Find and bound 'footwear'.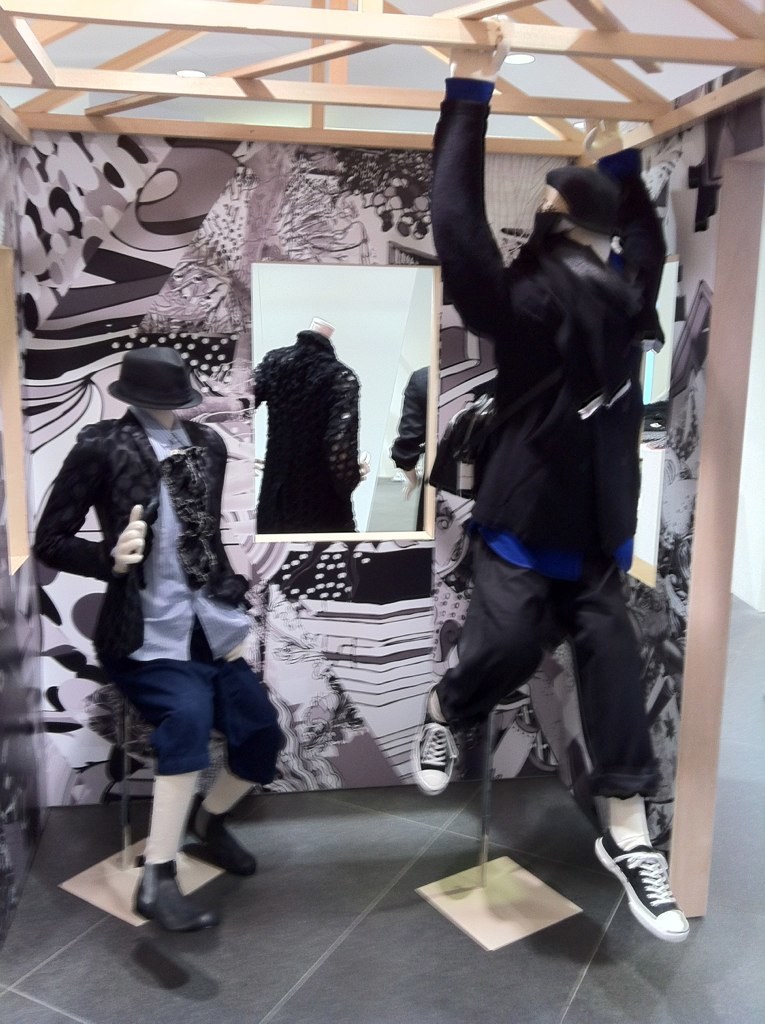
Bound: (590,830,691,946).
